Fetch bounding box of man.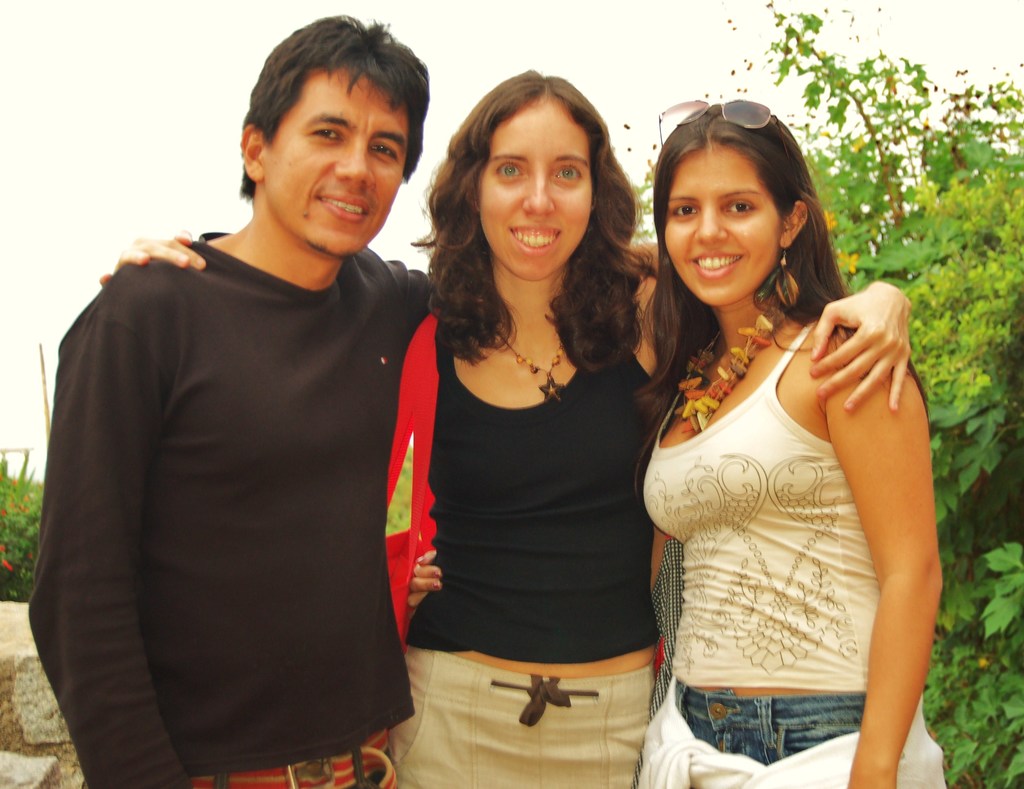
Bbox: rect(32, 25, 446, 788).
